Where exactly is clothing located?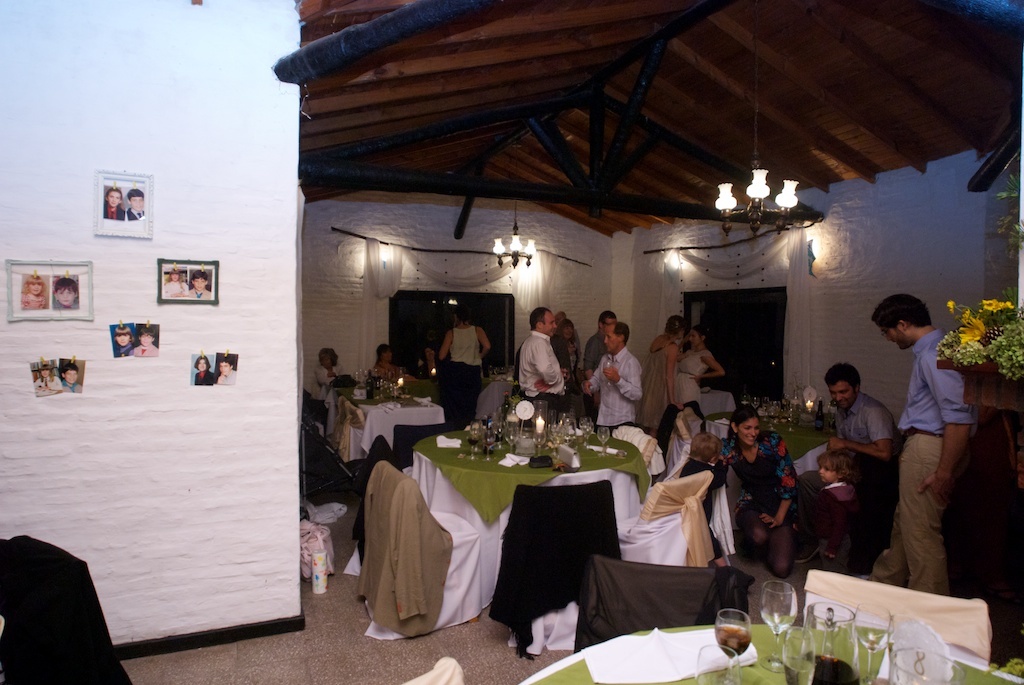
Its bounding box is bbox=[640, 339, 675, 432].
